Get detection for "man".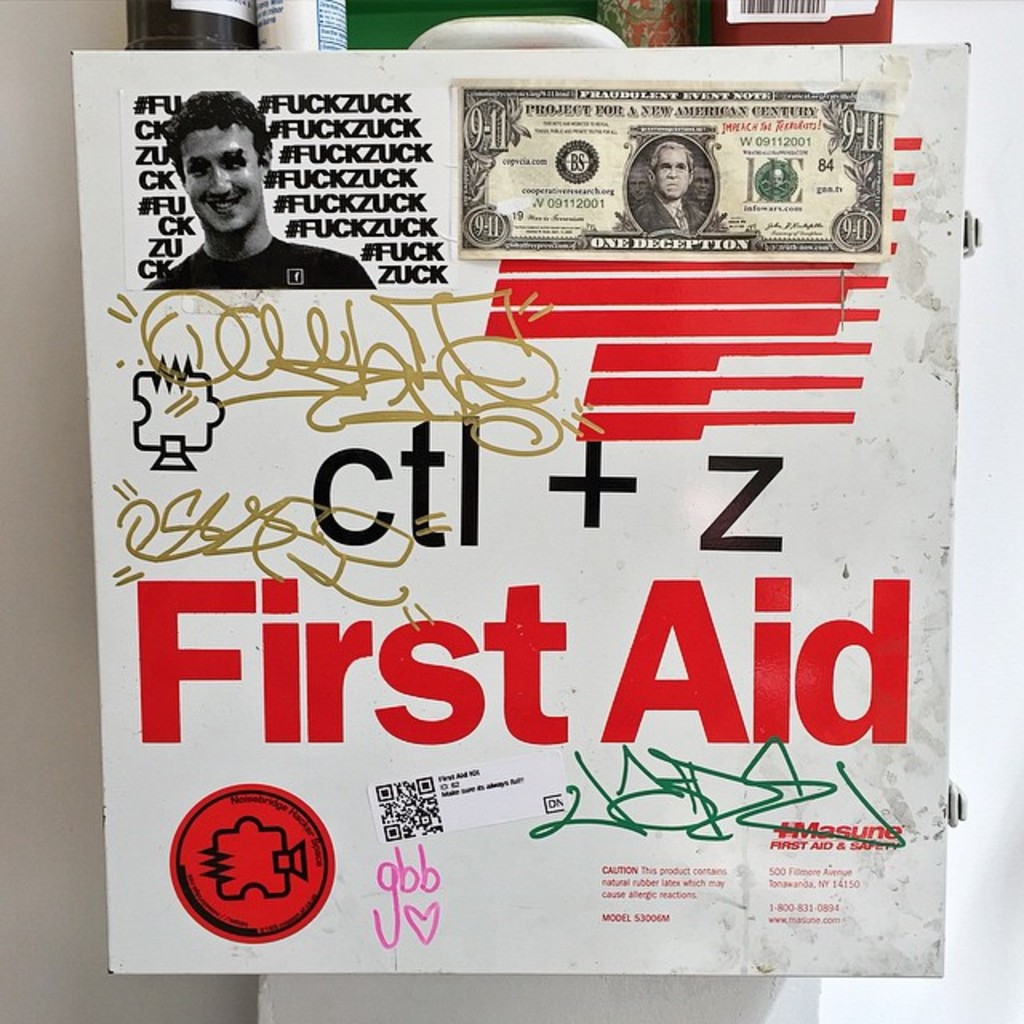
Detection: region(688, 163, 712, 206).
